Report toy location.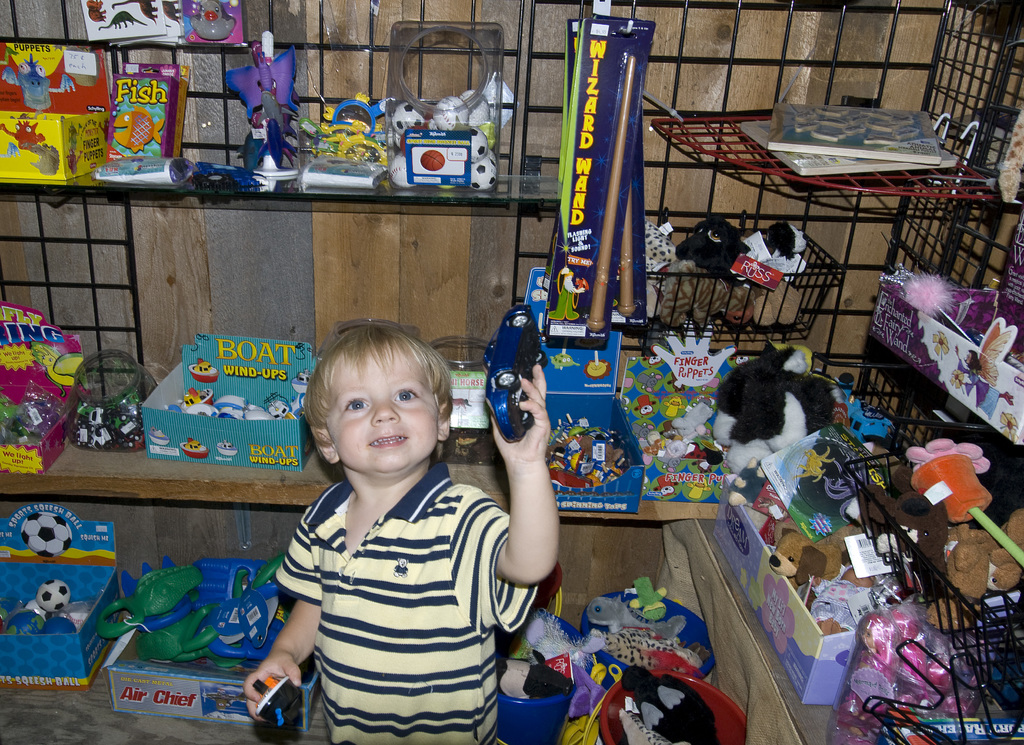
Report: (189,358,218,384).
